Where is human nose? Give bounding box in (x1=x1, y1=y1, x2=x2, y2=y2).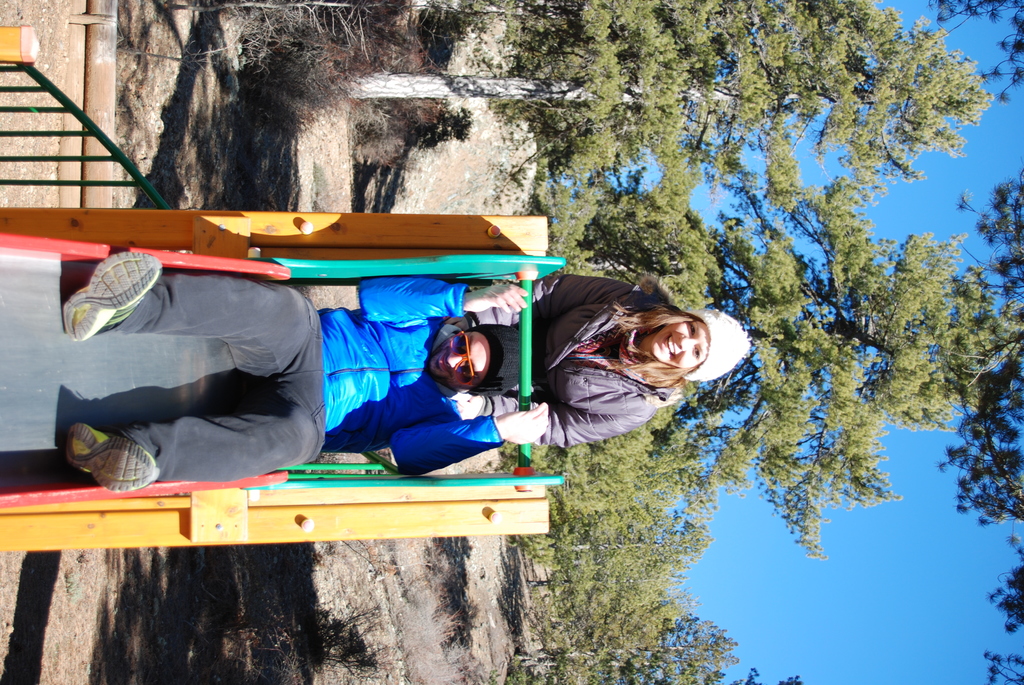
(x1=444, y1=353, x2=464, y2=368).
